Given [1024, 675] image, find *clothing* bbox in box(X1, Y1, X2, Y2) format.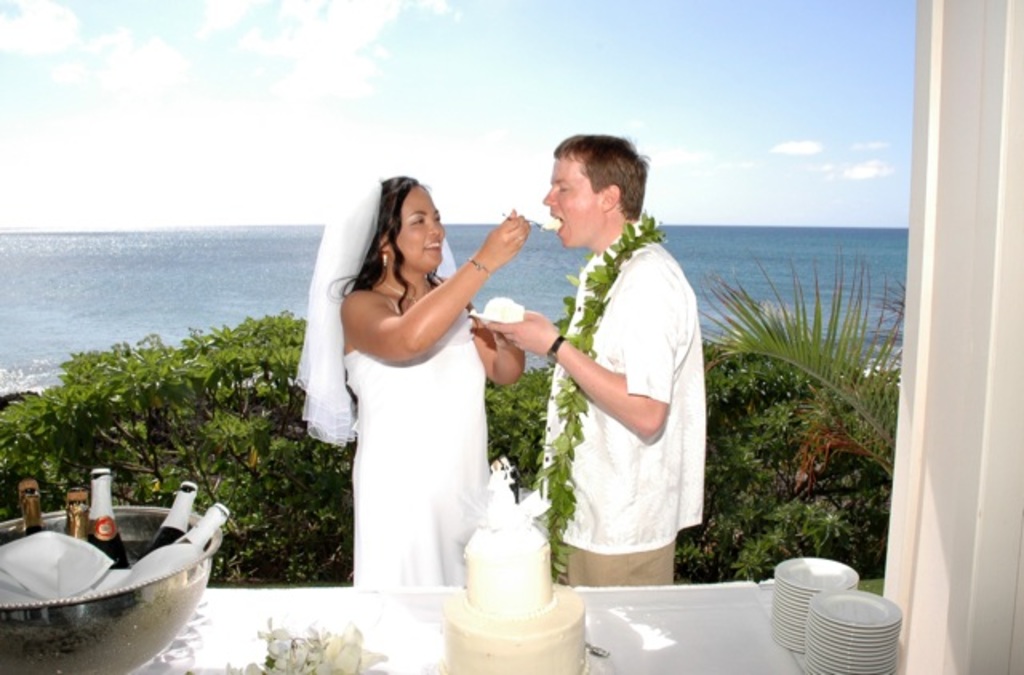
box(520, 186, 696, 595).
